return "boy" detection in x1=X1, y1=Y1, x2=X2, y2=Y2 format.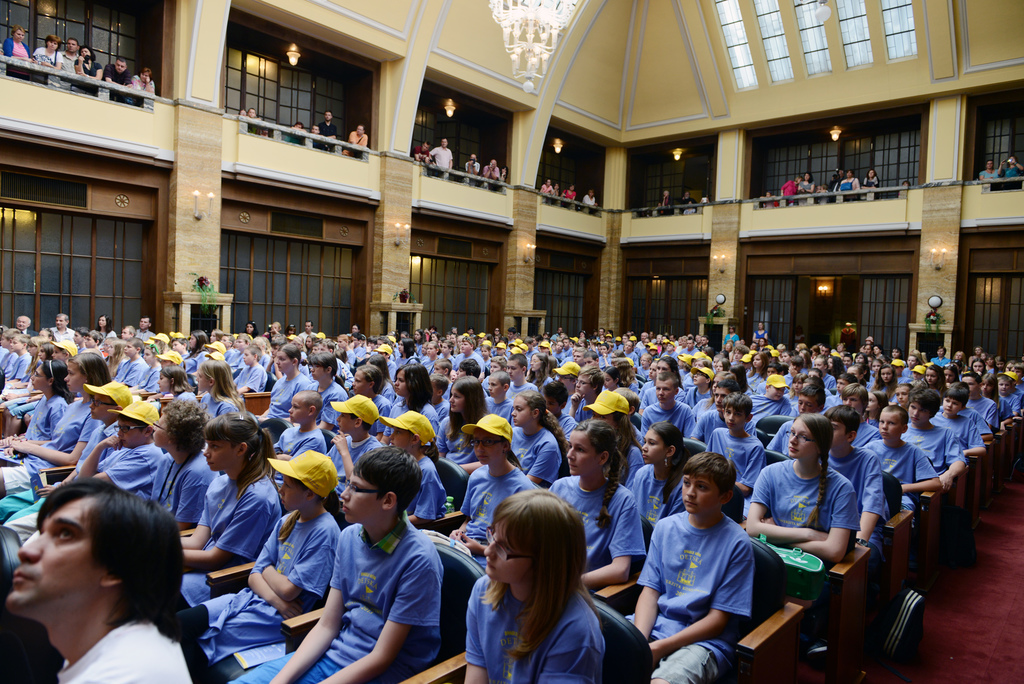
x1=826, y1=405, x2=883, y2=582.
